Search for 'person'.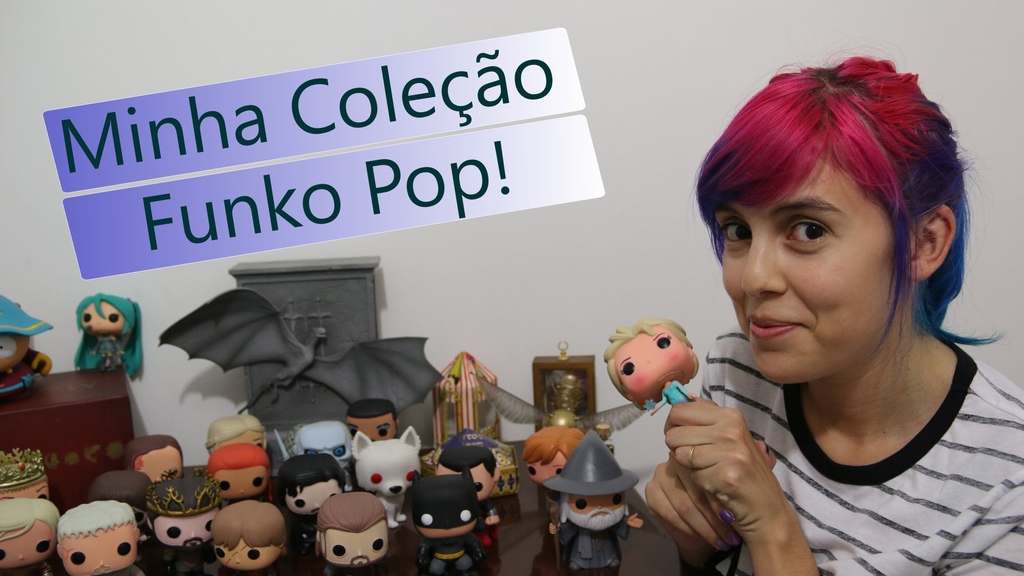
Found at [x1=145, y1=479, x2=219, y2=575].
